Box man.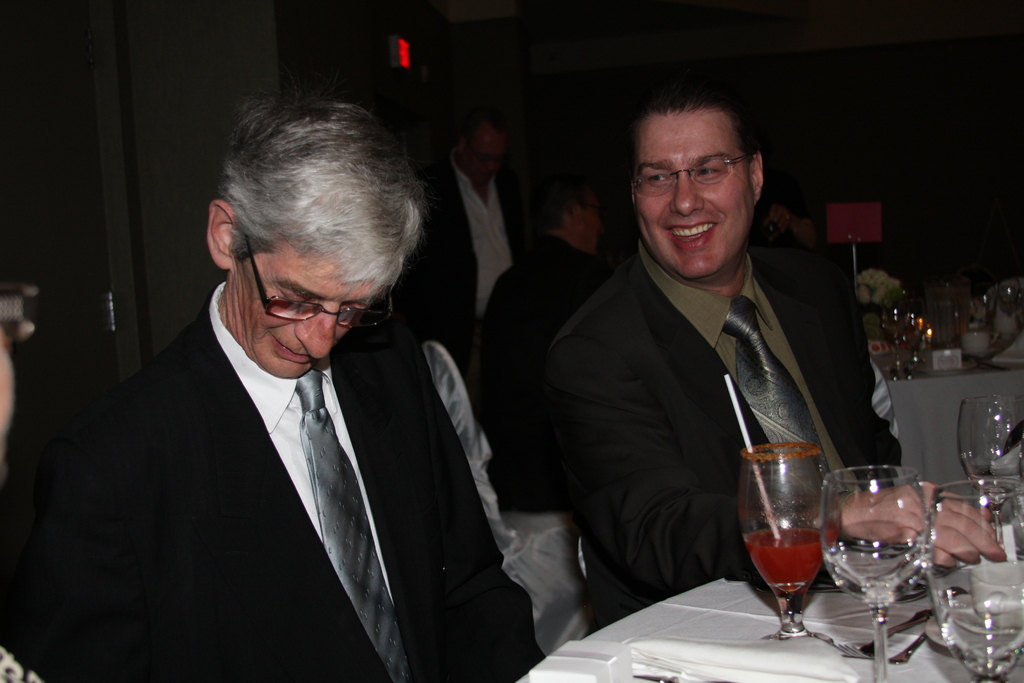
[20, 103, 493, 682].
